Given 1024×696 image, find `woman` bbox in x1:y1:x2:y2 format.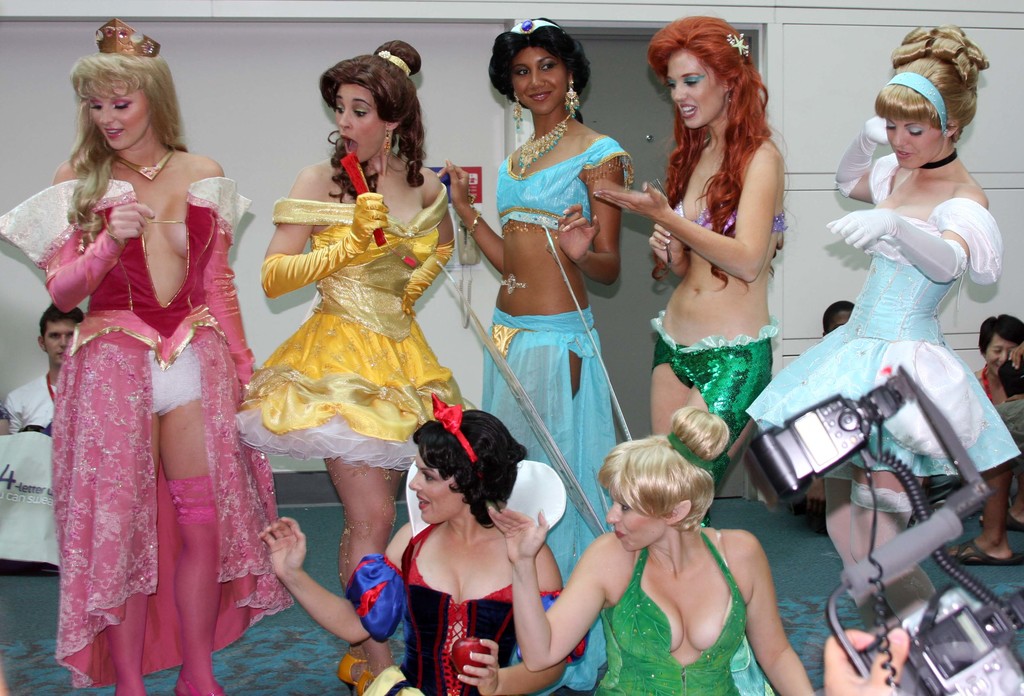
490:403:814:695.
